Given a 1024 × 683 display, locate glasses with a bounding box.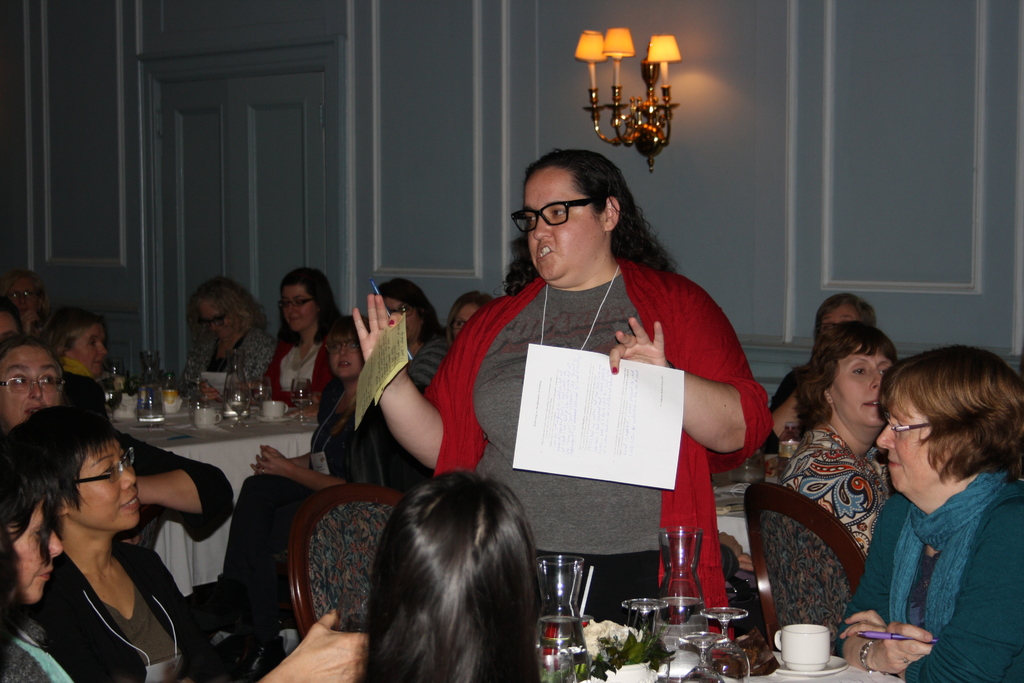
Located: [390,305,411,318].
